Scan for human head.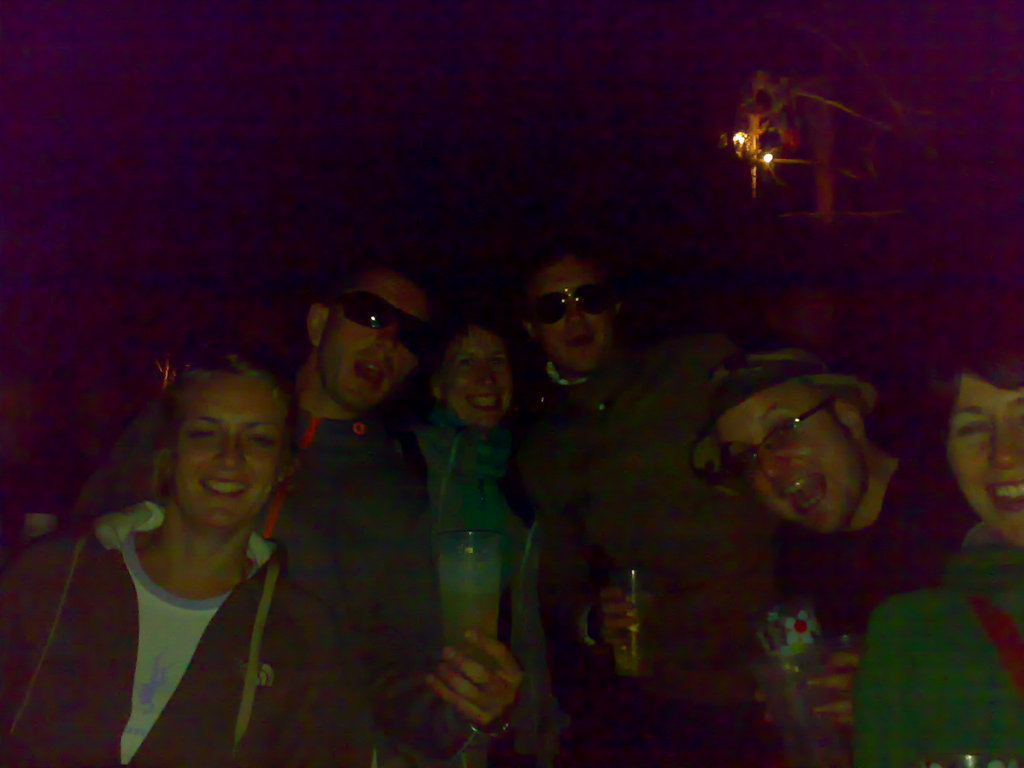
Scan result: 307, 262, 435, 410.
